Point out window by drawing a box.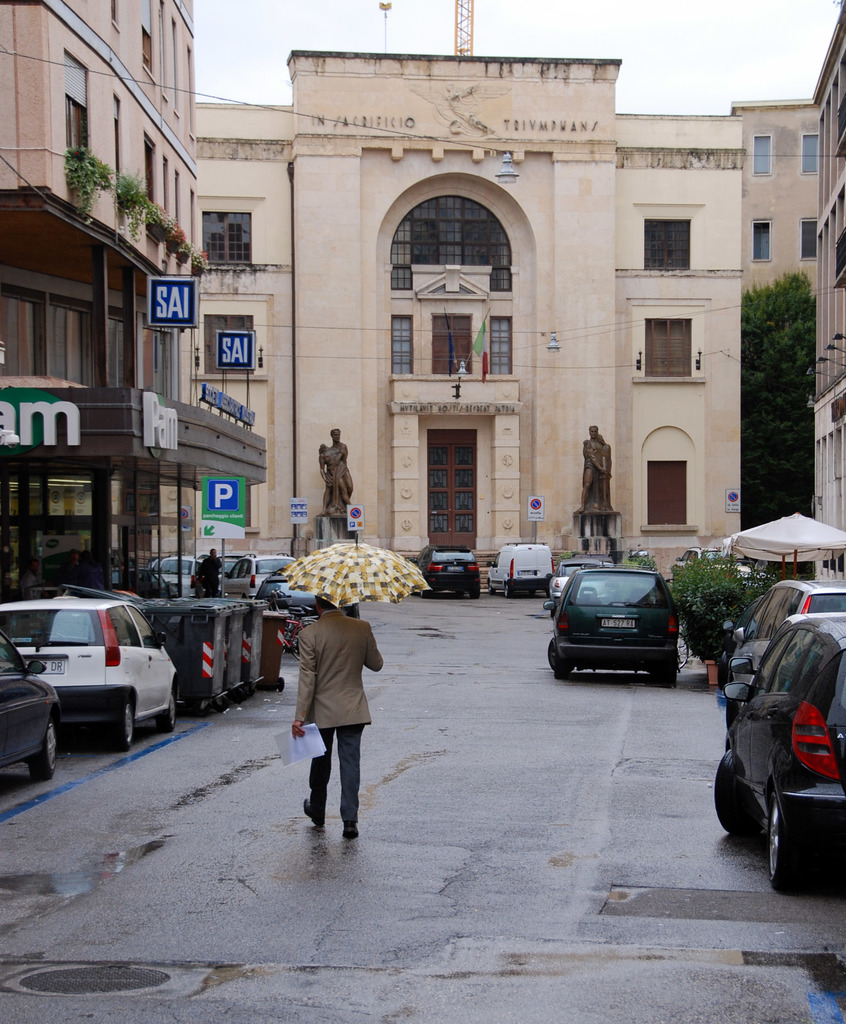
198, 209, 248, 266.
